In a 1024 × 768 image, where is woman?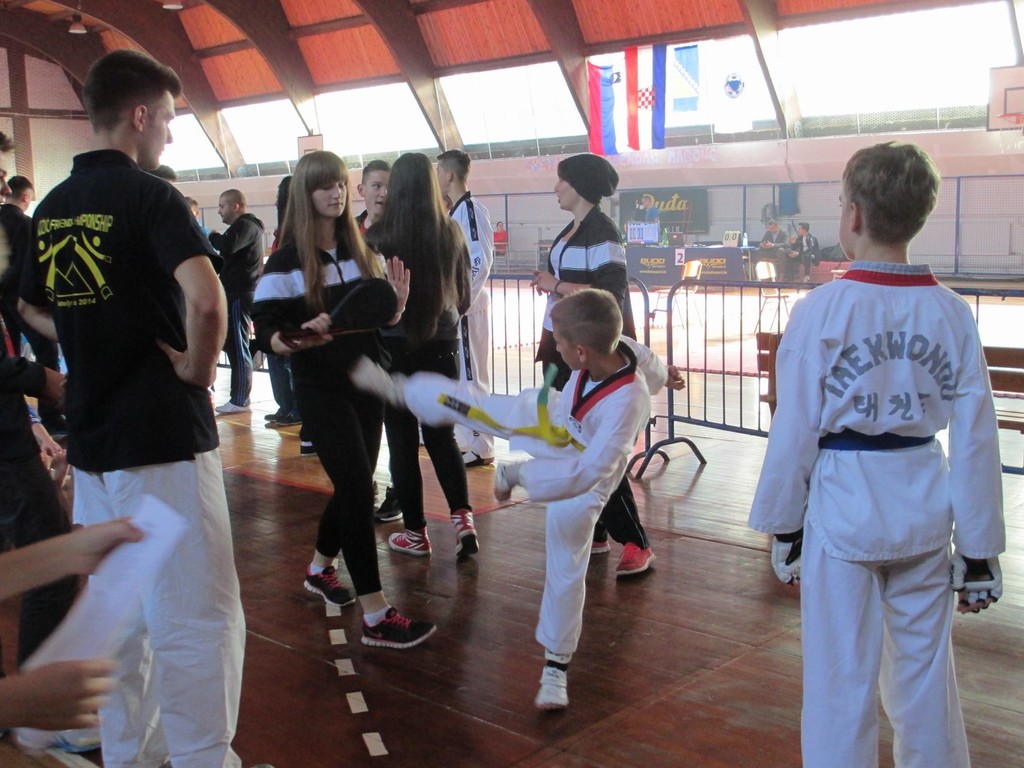
363, 150, 479, 555.
